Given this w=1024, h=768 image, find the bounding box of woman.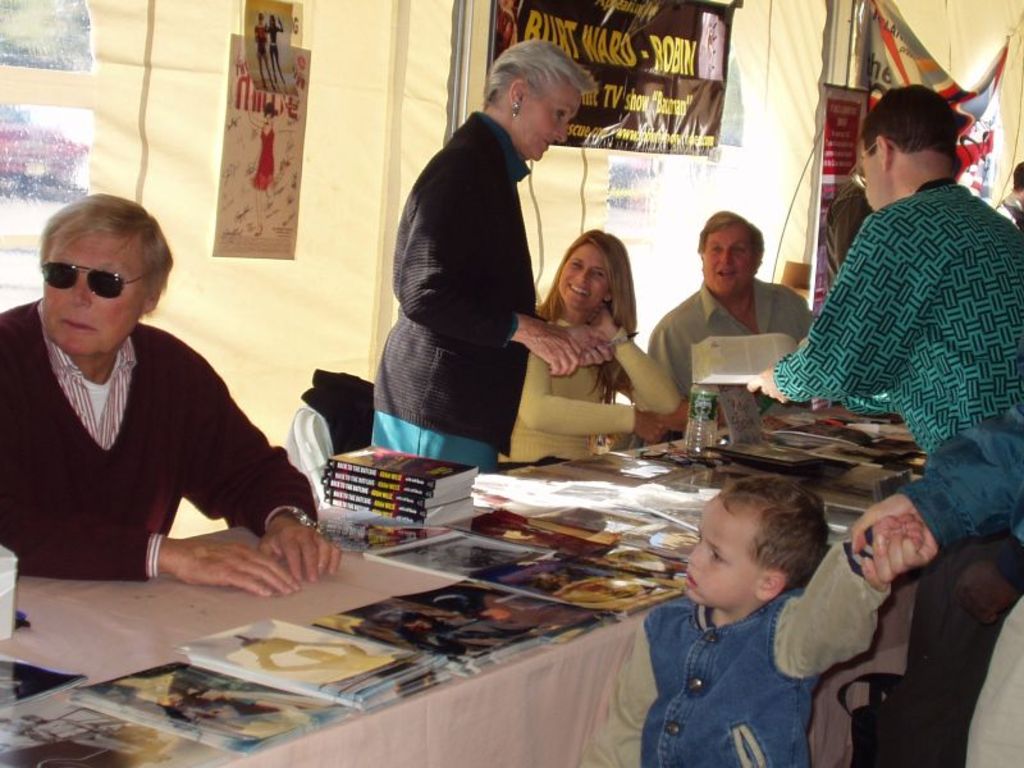
select_region(529, 216, 669, 452).
